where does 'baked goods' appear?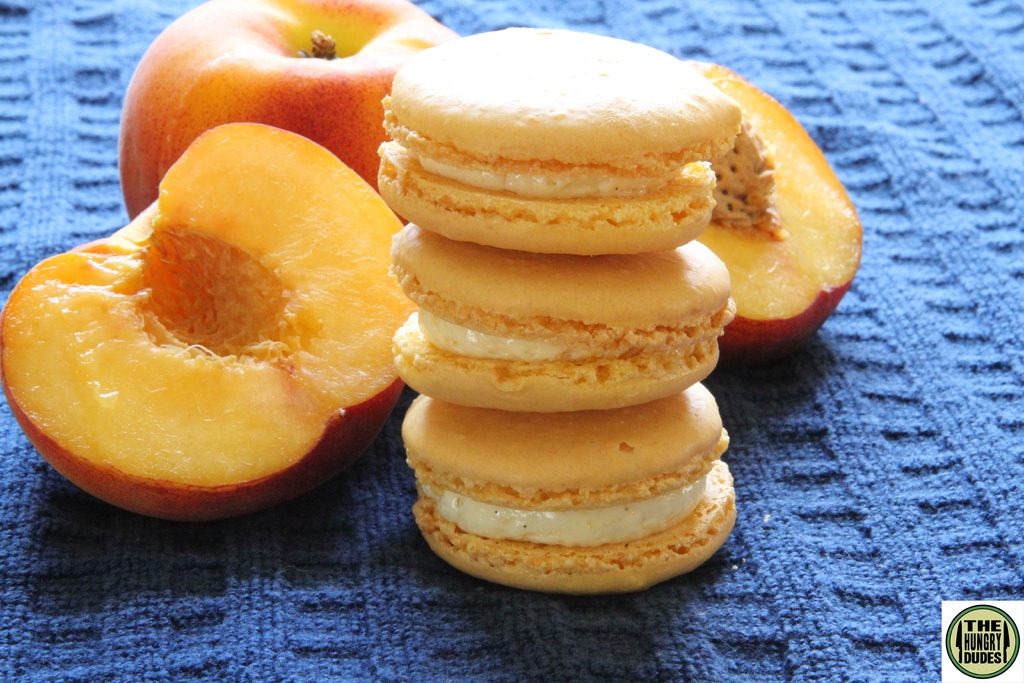
Appears at crop(372, 26, 741, 256).
